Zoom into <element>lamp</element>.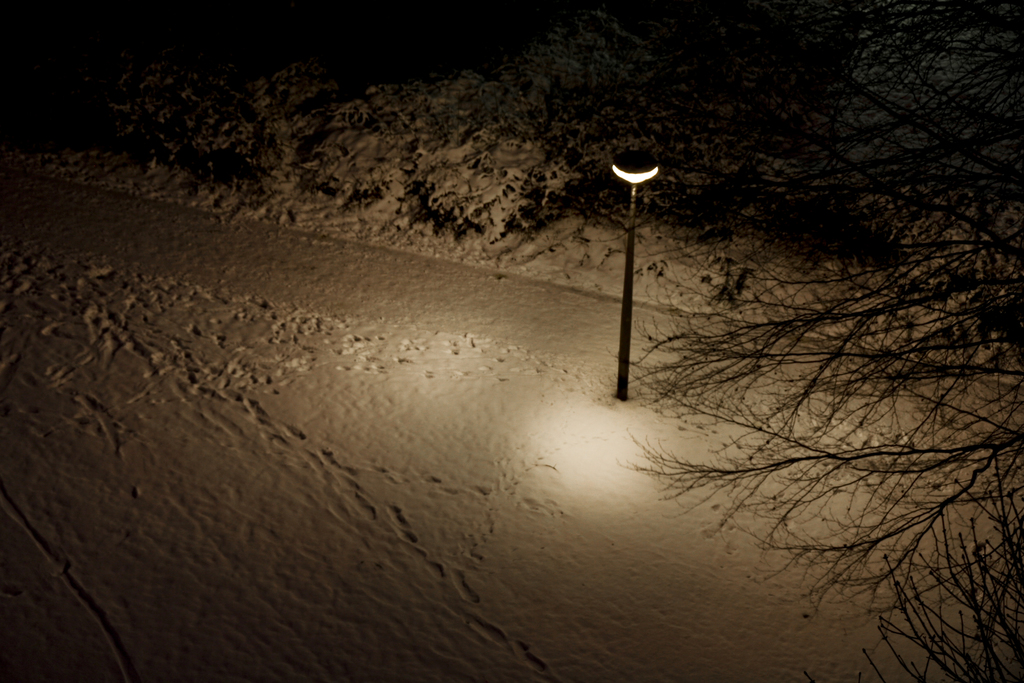
Zoom target: 602,154,659,395.
